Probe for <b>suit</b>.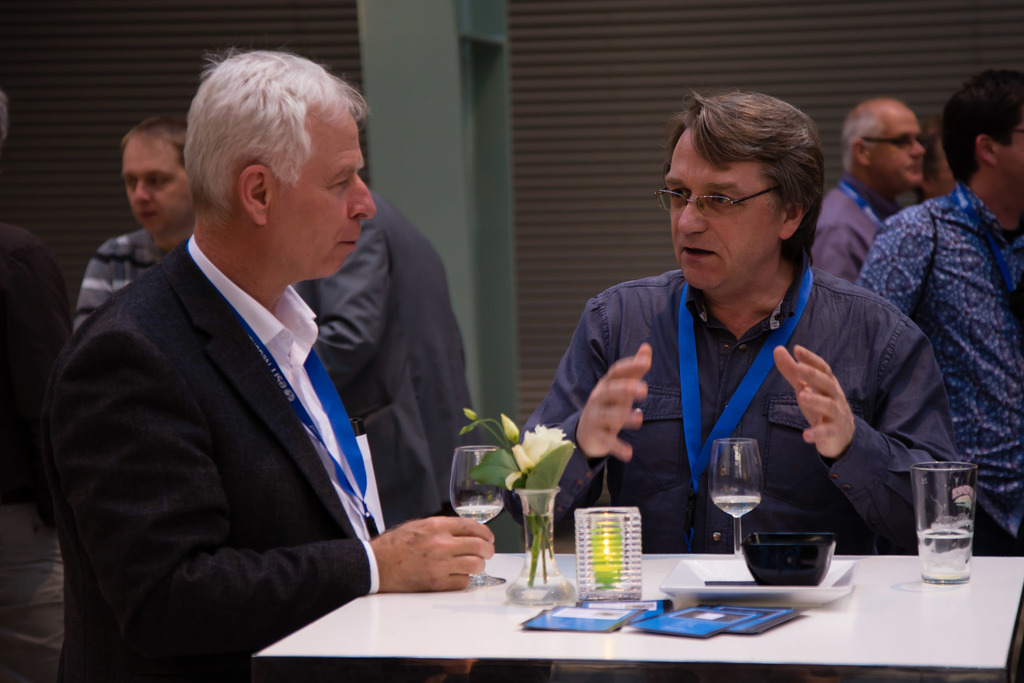
Probe result: (x1=79, y1=120, x2=549, y2=670).
